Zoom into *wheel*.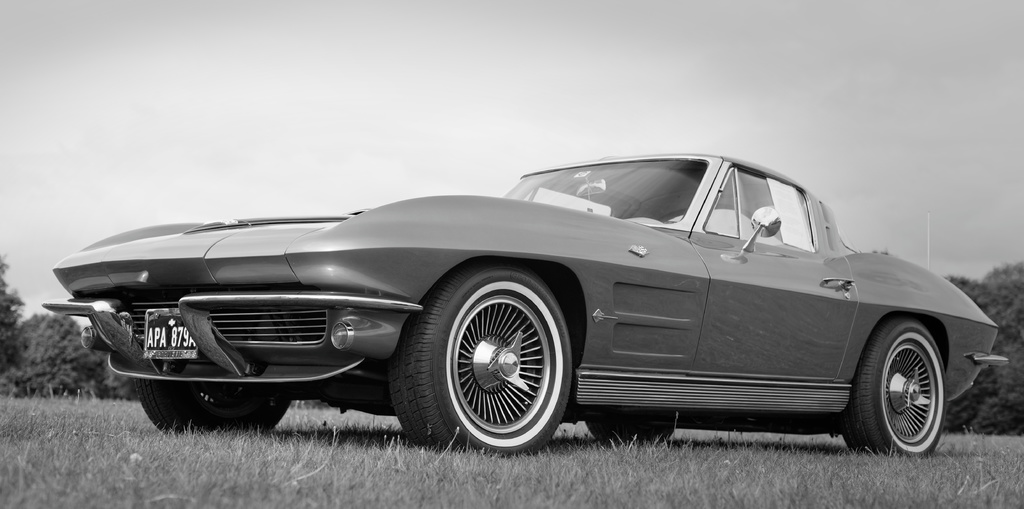
Zoom target: box(422, 265, 564, 443).
